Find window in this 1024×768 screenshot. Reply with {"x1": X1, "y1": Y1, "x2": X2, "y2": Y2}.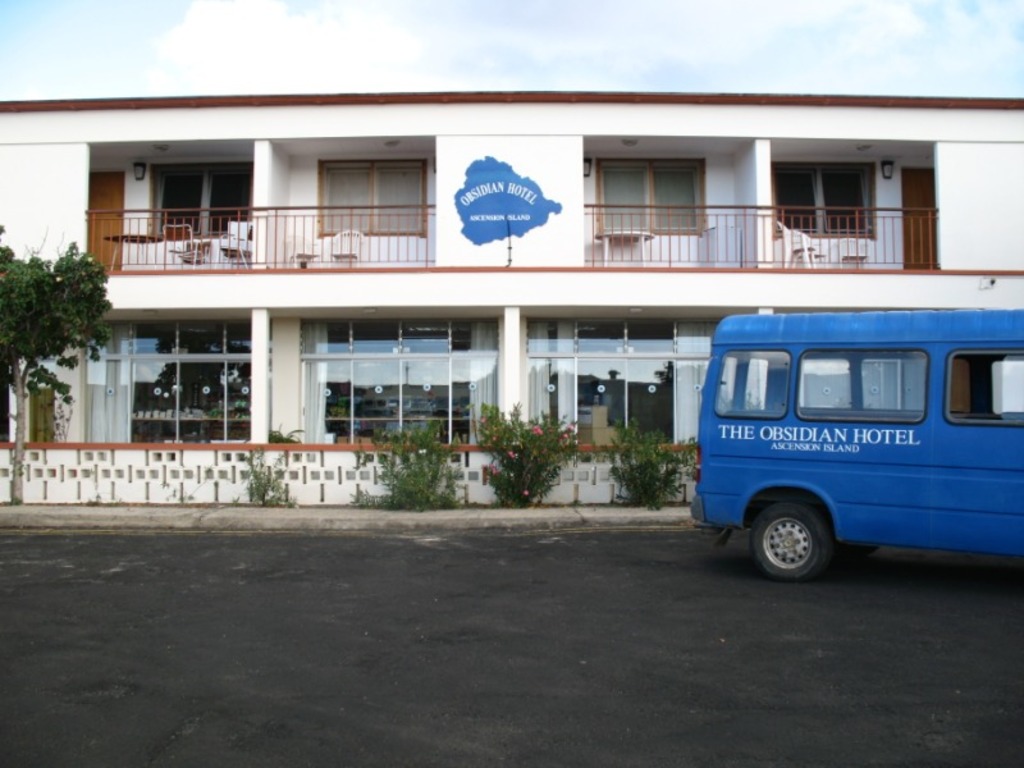
{"x1": 767, "y1": 163, "x2": 884, "y2": 244}.
